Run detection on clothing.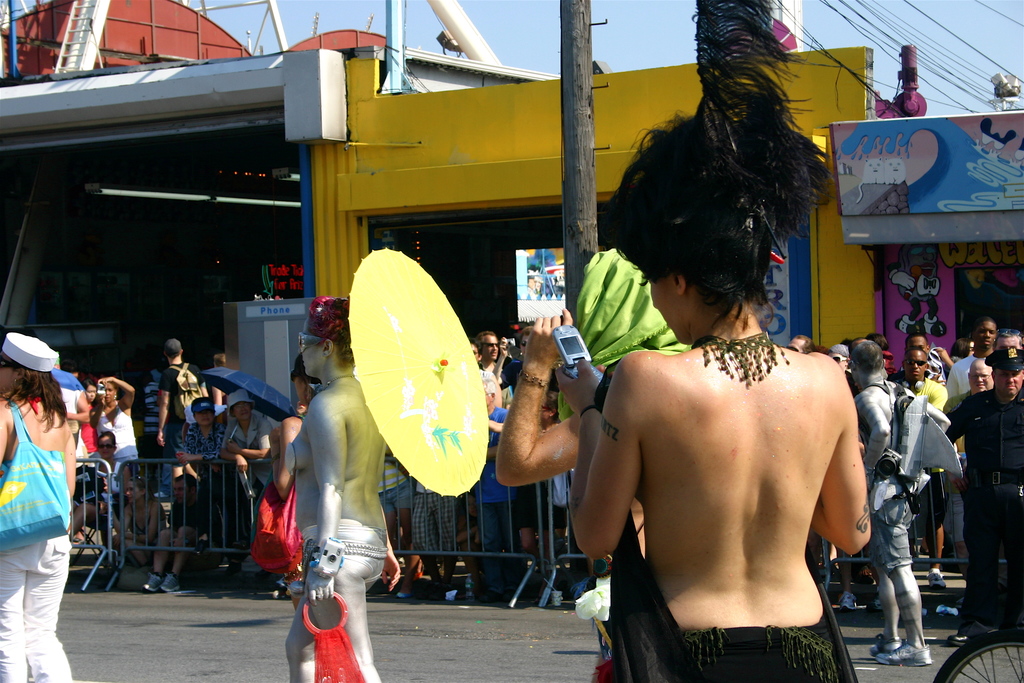
Result: <bbox>409, 486, 456, 561</bbox>.
